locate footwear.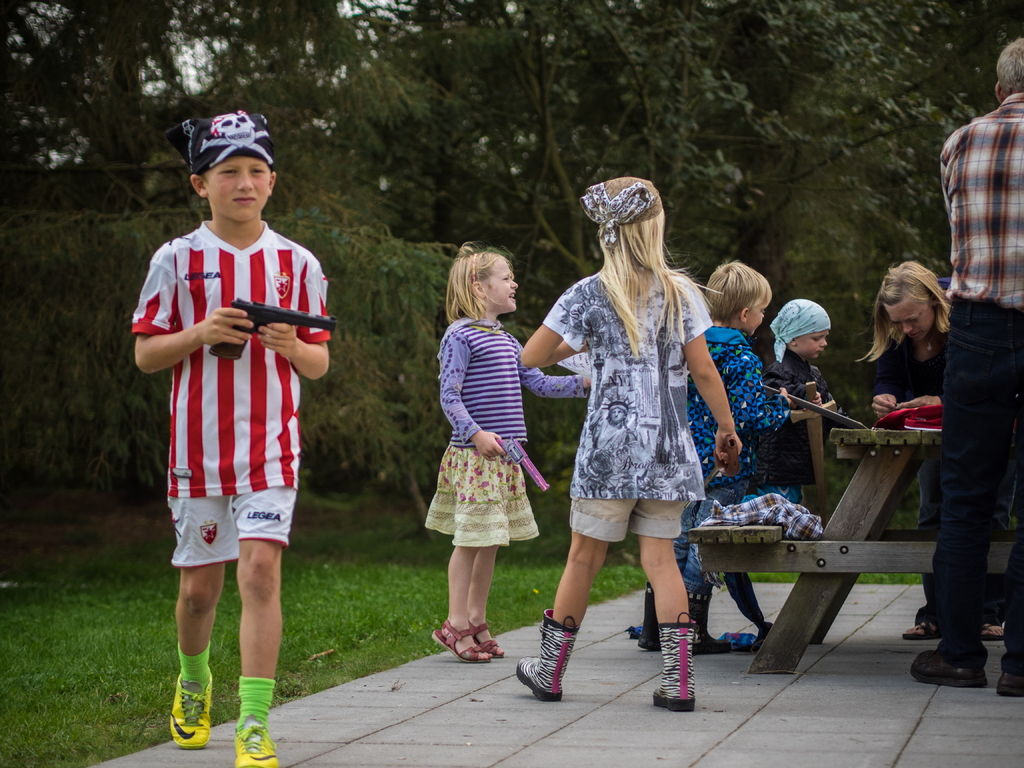
Bounding box: locate(904, 622, 946, 641).
